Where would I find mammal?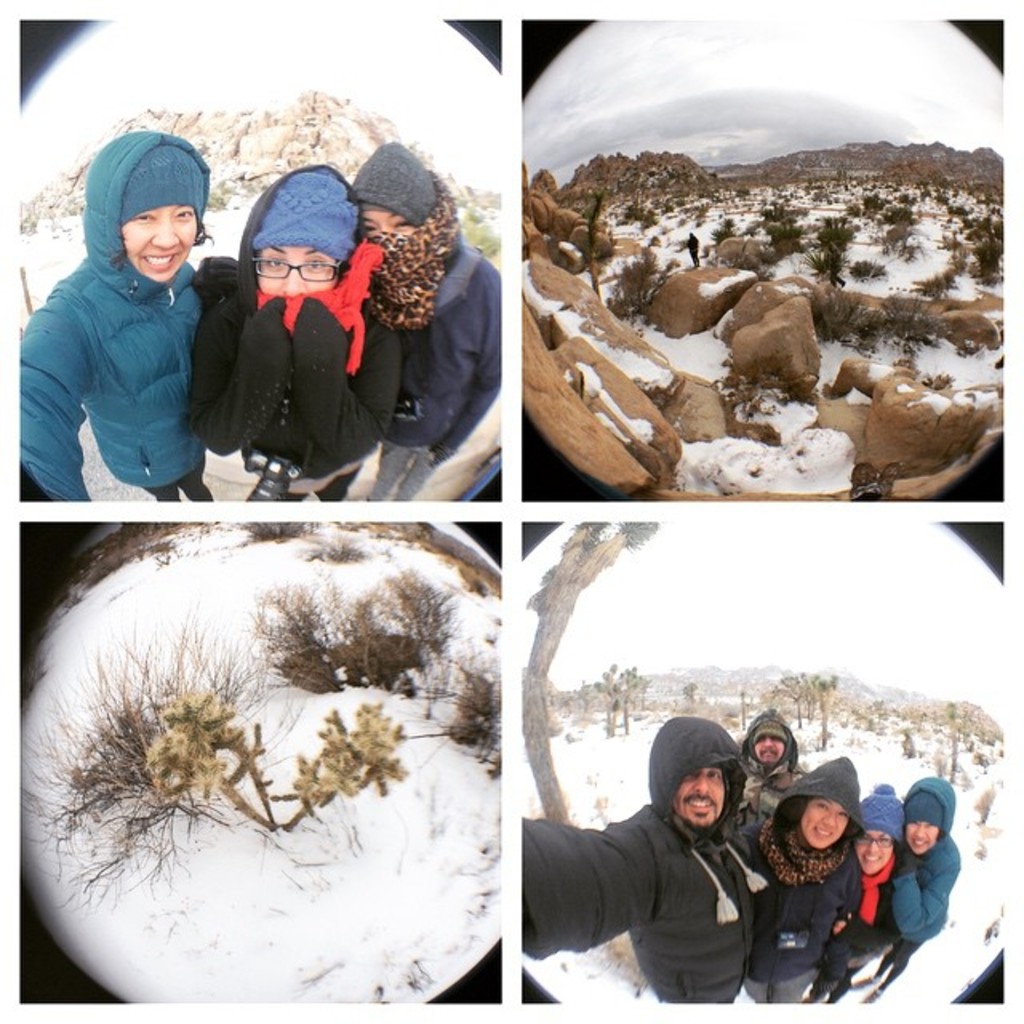
At select_region(517, 706, 763, 1003).
